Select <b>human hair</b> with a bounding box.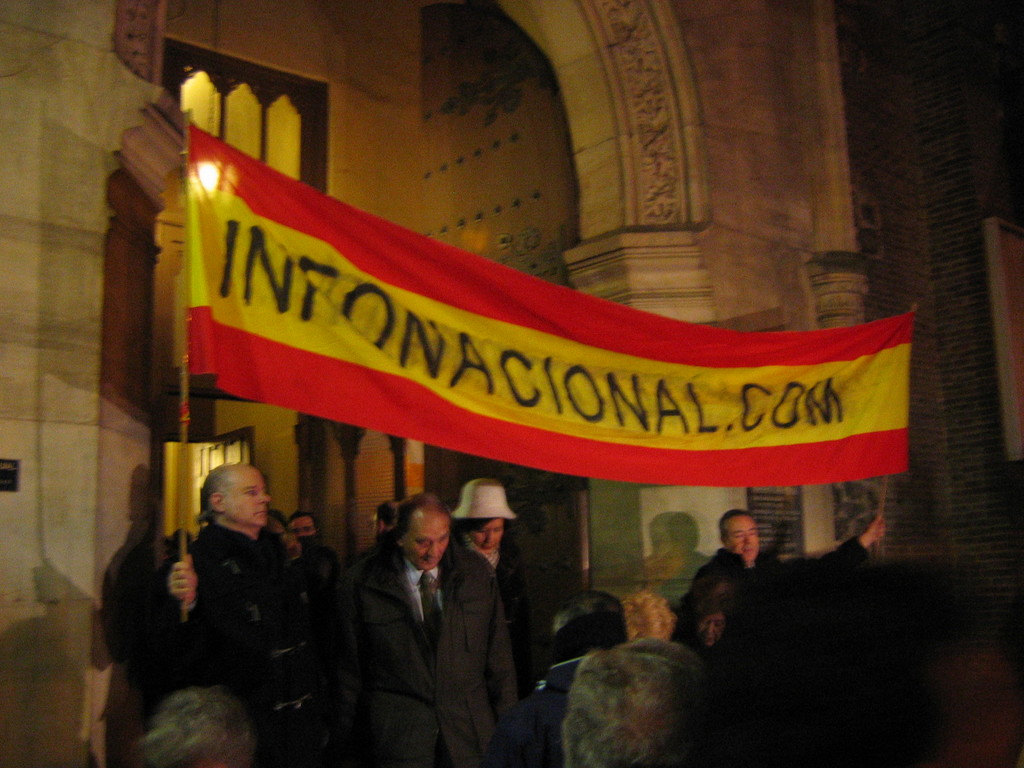
left=291, top=509, right=310, bottom=524.
